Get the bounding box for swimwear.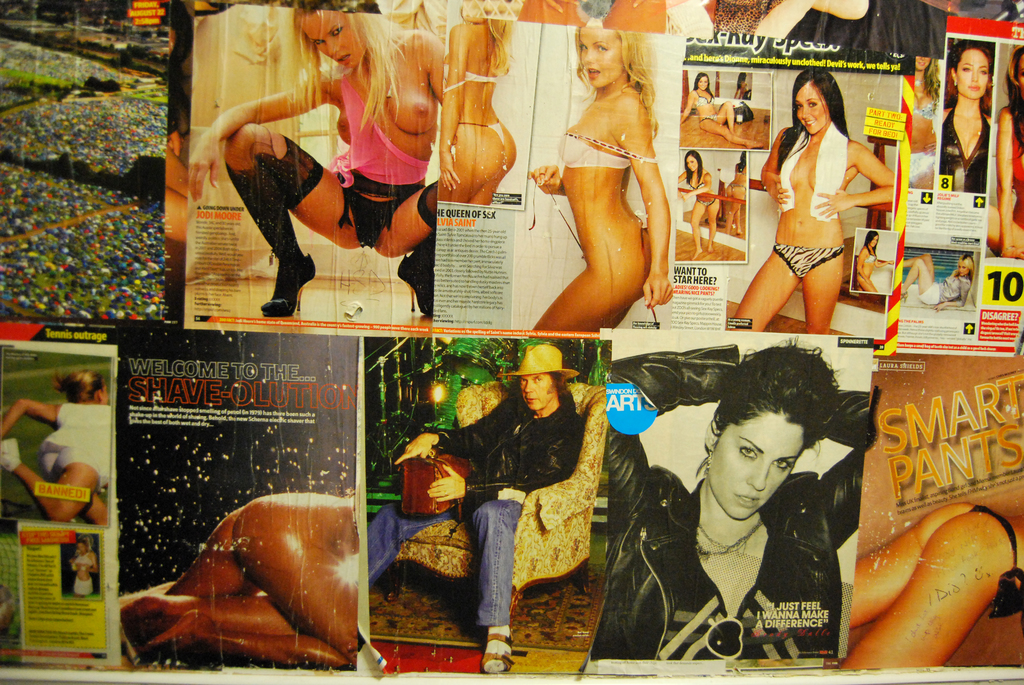
942/108/984/191.
